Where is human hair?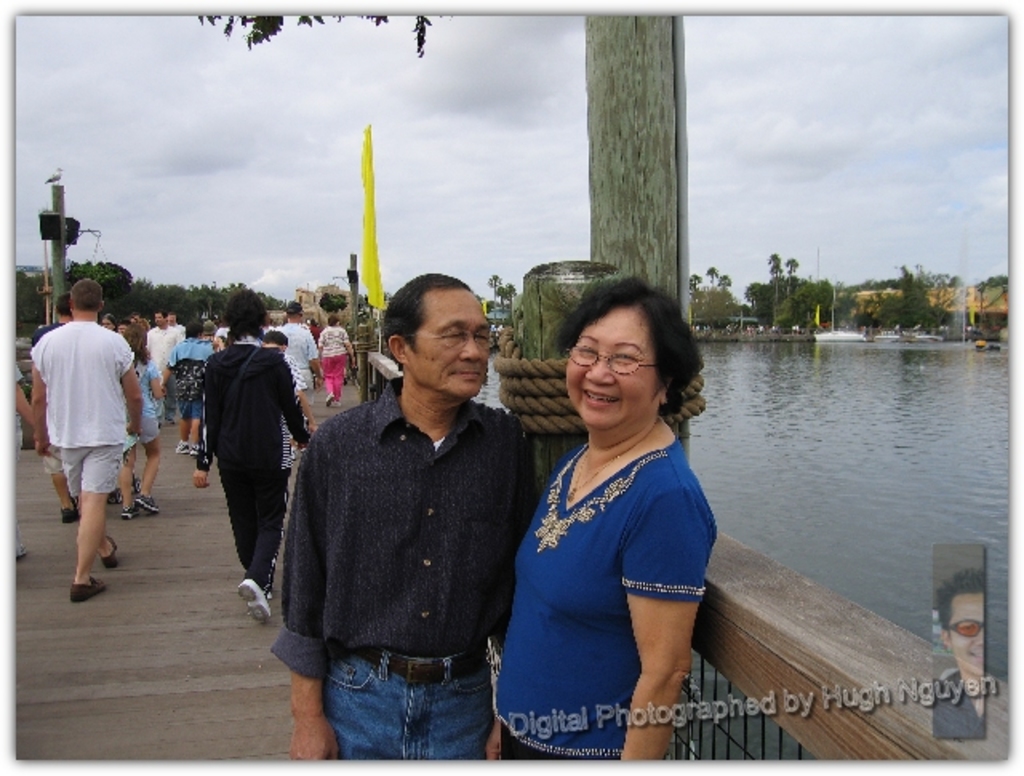
221, 290, 262, 338.
